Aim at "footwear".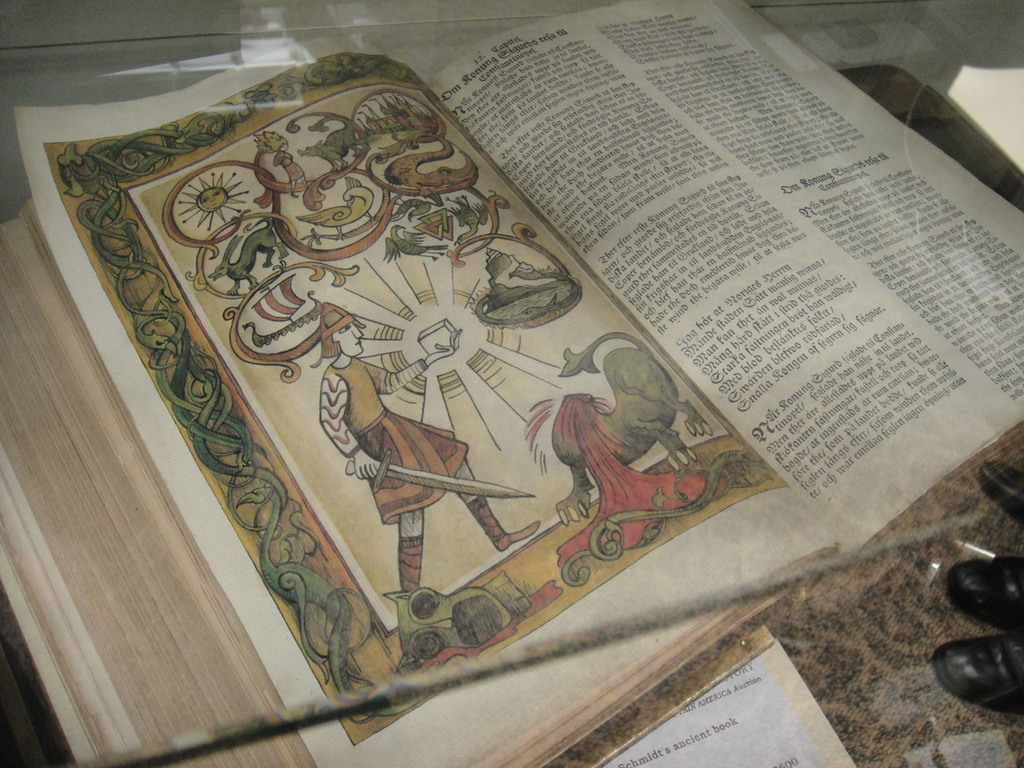
Aimed at {"x1": 397, "y1": 534, "x2": 422, "y2": 593}.
